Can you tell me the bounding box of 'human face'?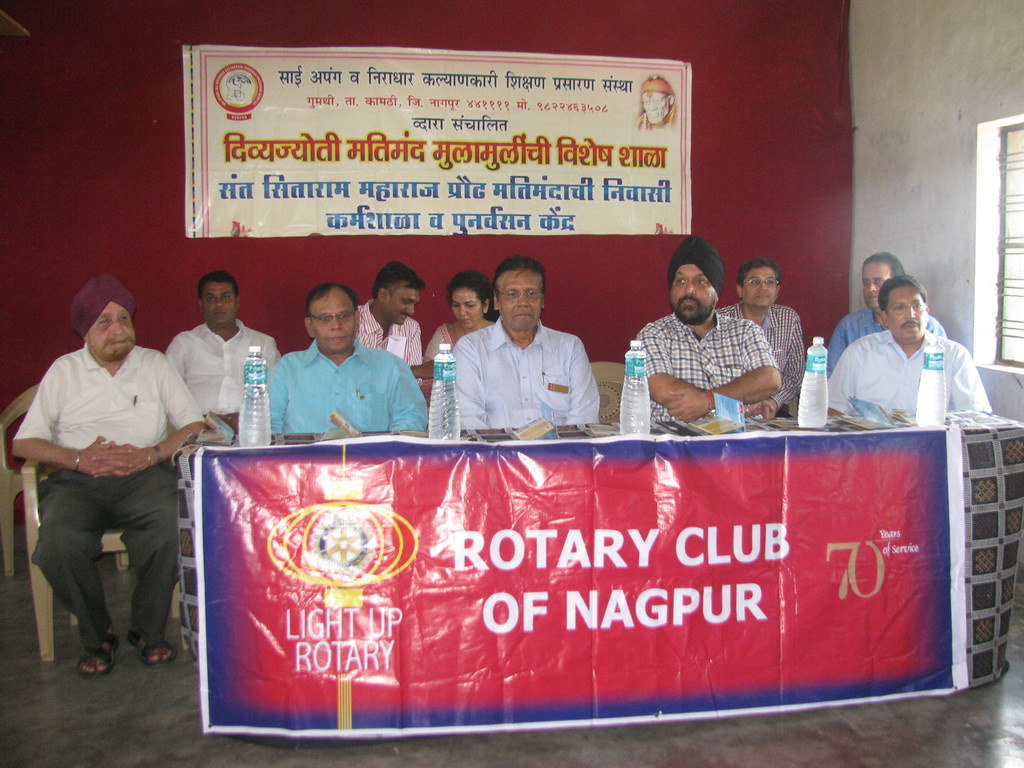
box(888, 289, 927, 343).
